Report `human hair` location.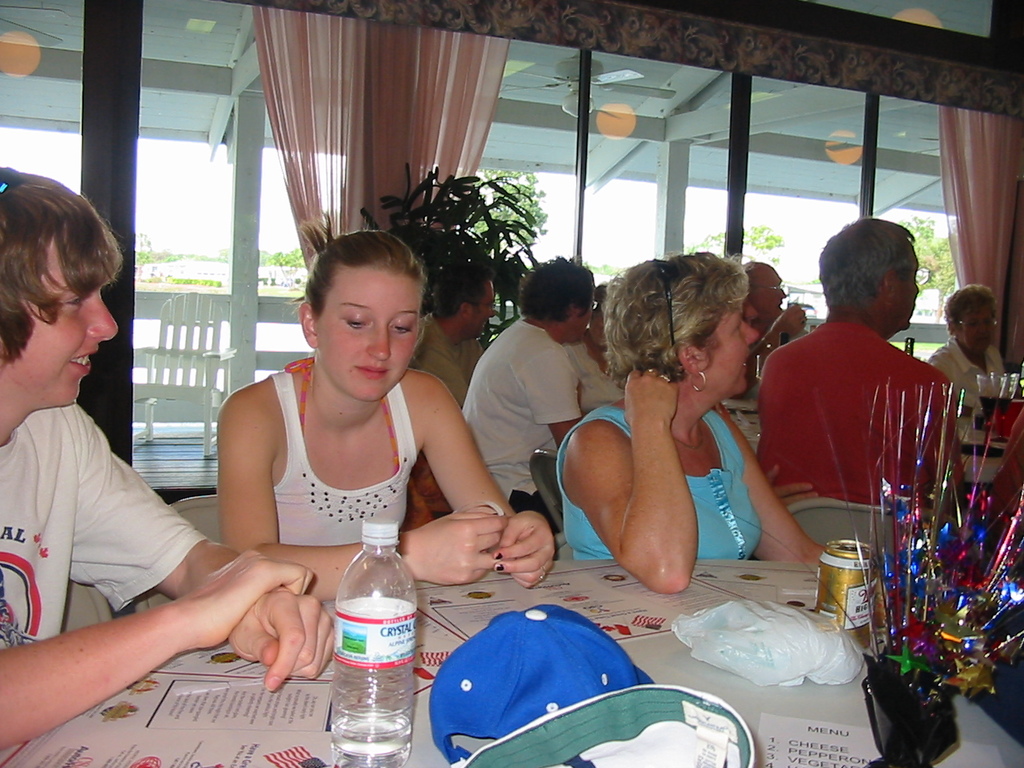
Report: bbox(285, 213, 430, 322).
